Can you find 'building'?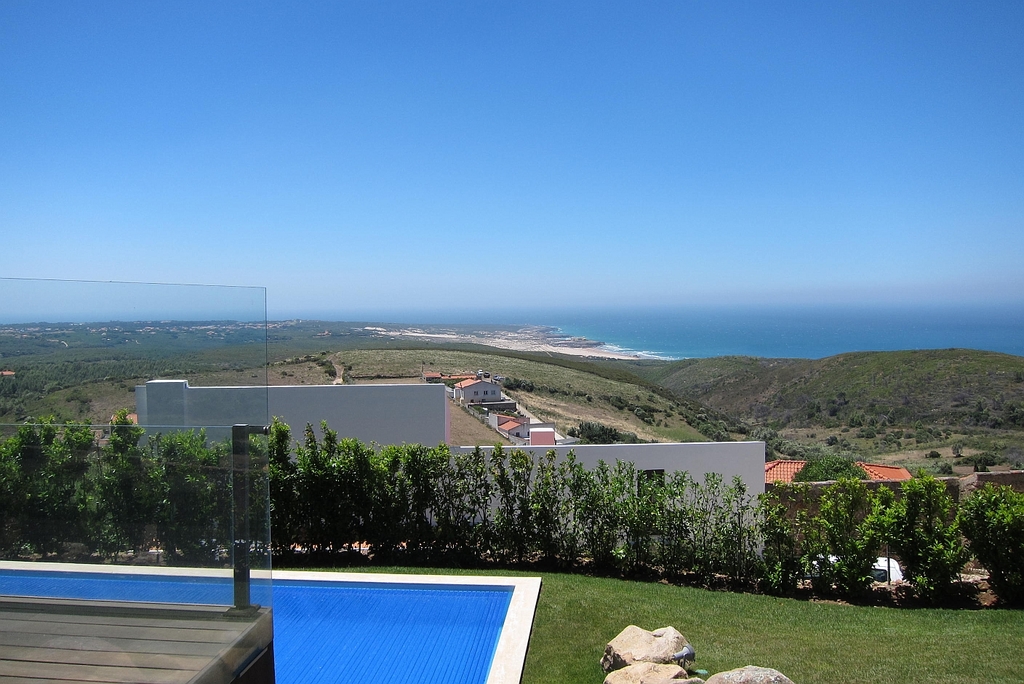
Yes, bounding box: 767, 462, 912, 482.
